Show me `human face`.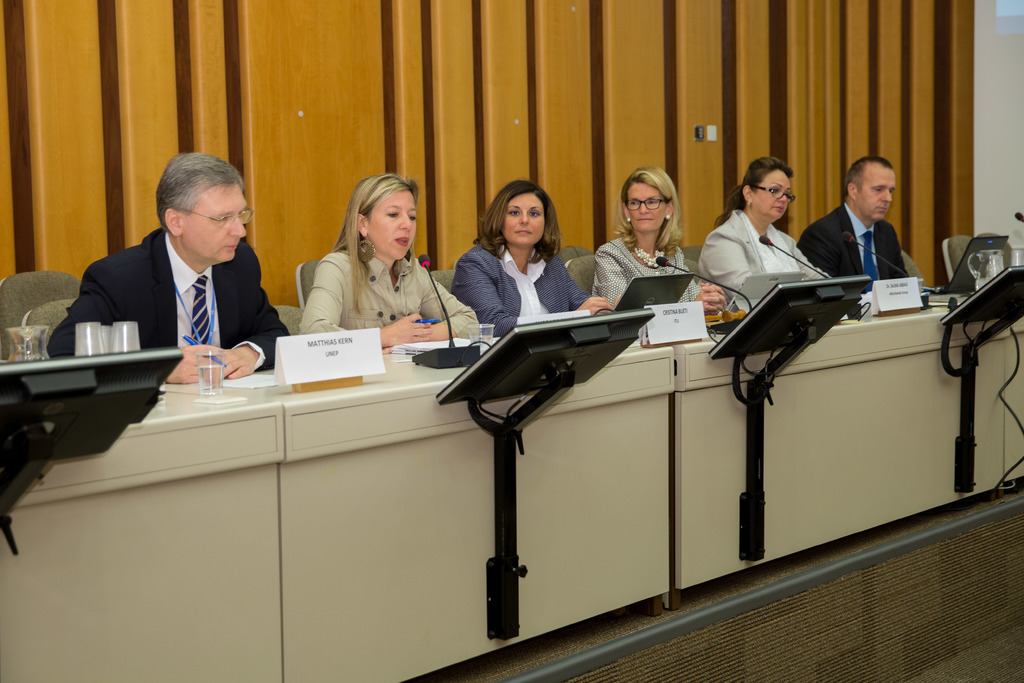
`human face` is here: [628,179,674,234].
